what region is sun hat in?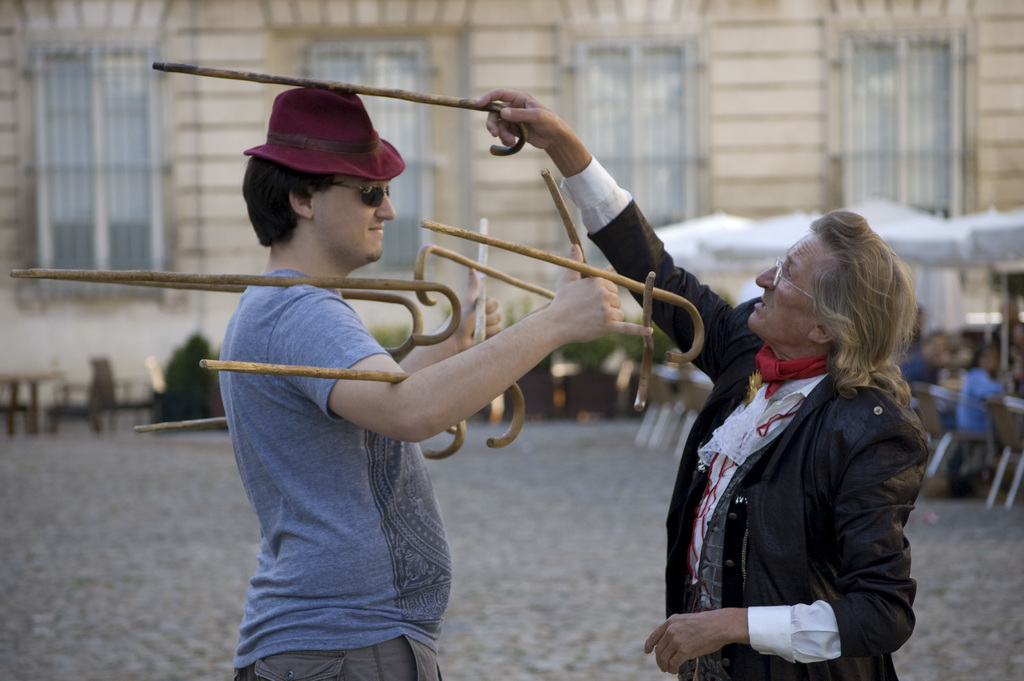
rect(245, 85, 403, 177).
